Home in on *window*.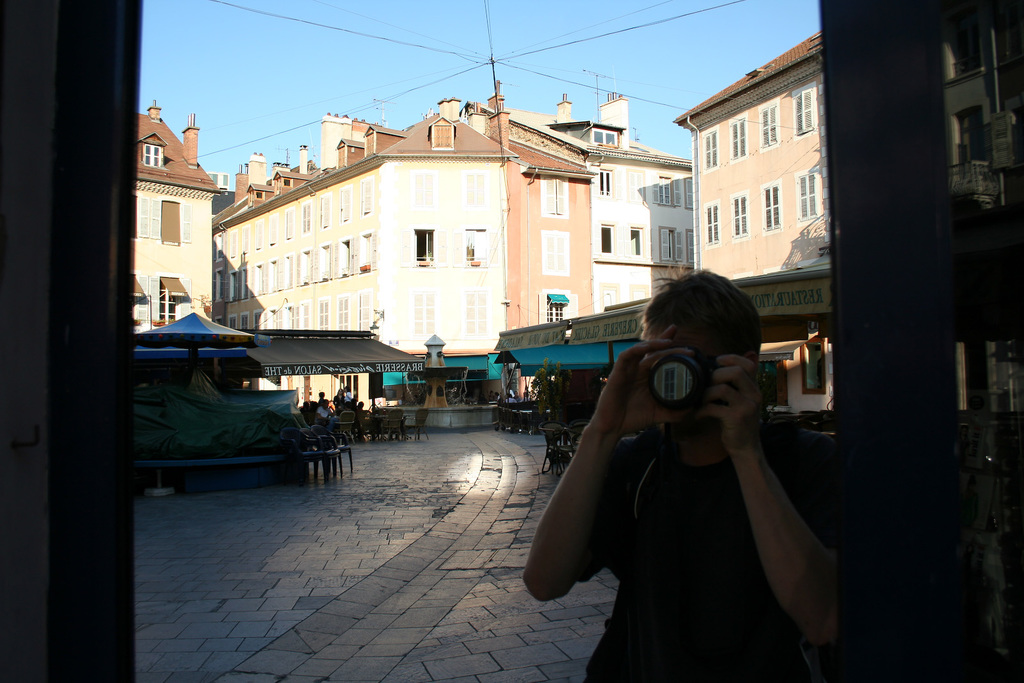
Homed in at <region>275, 307, 292, 330</region>.
